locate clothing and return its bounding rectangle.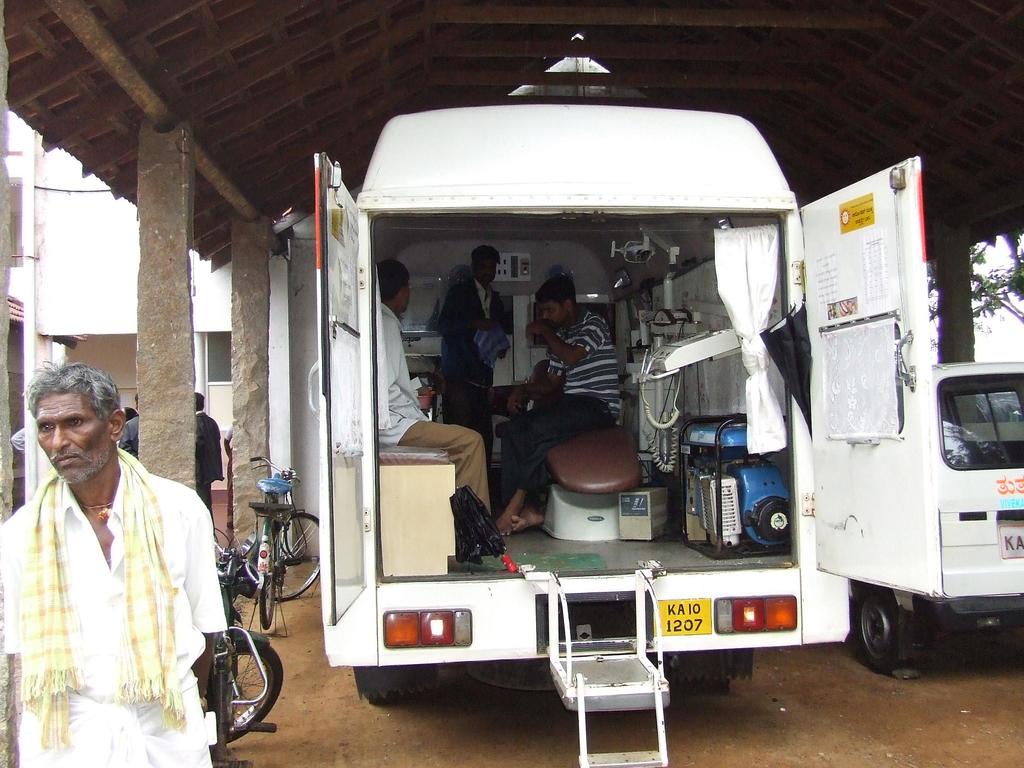
bbox(118, 415, 140, 457).
